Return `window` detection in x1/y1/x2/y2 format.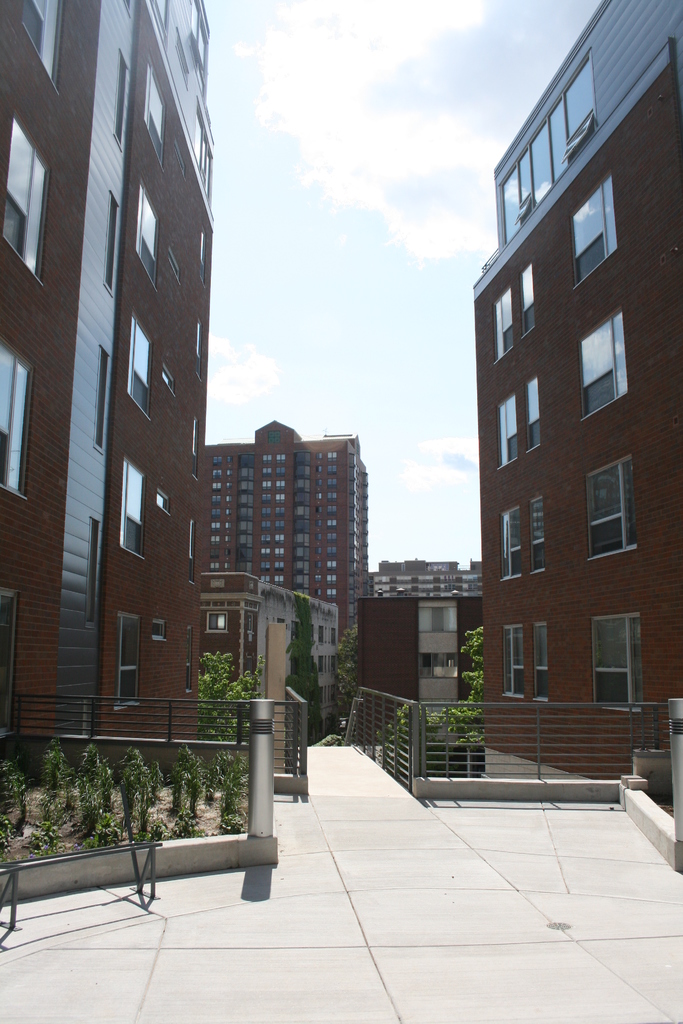
263/467/272/478.
